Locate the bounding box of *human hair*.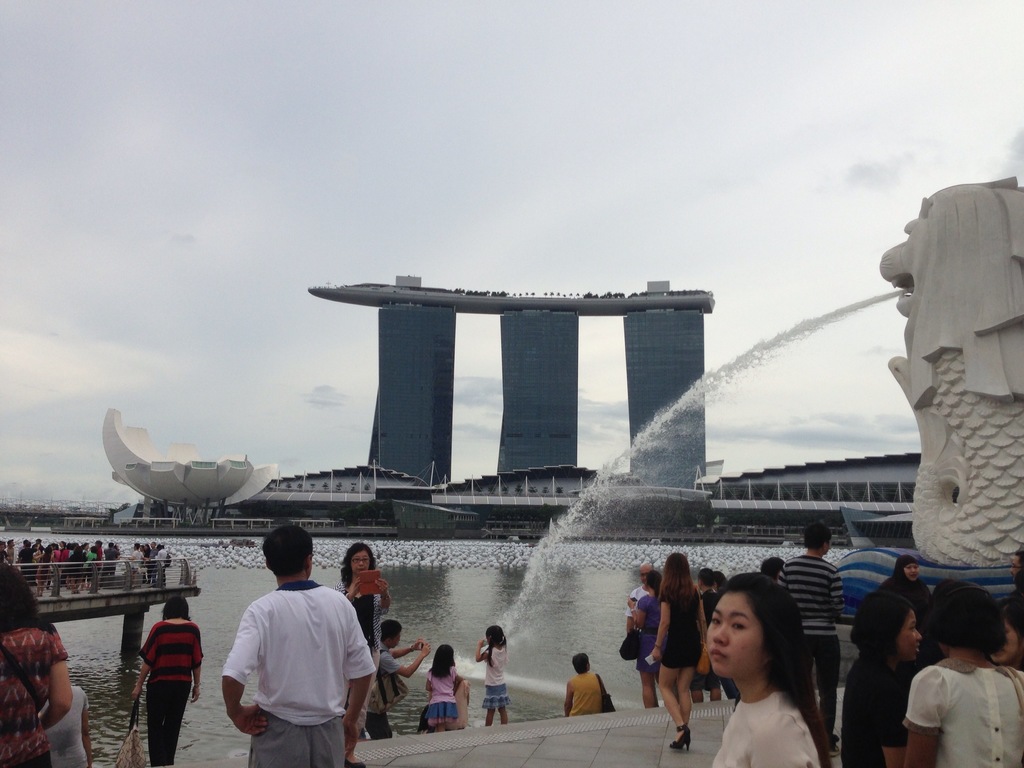
Bounding box: pyautogui.locateOnScreen(262, 525, 315, 573).
